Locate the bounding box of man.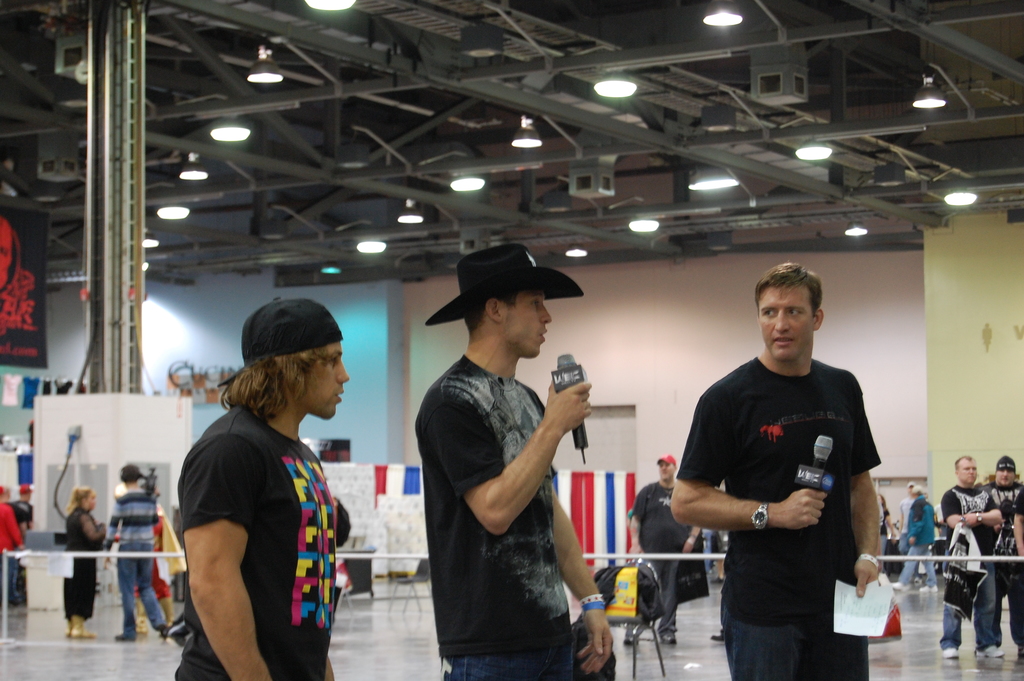
Bounding box: locate(982, 457, 1021, 648).
